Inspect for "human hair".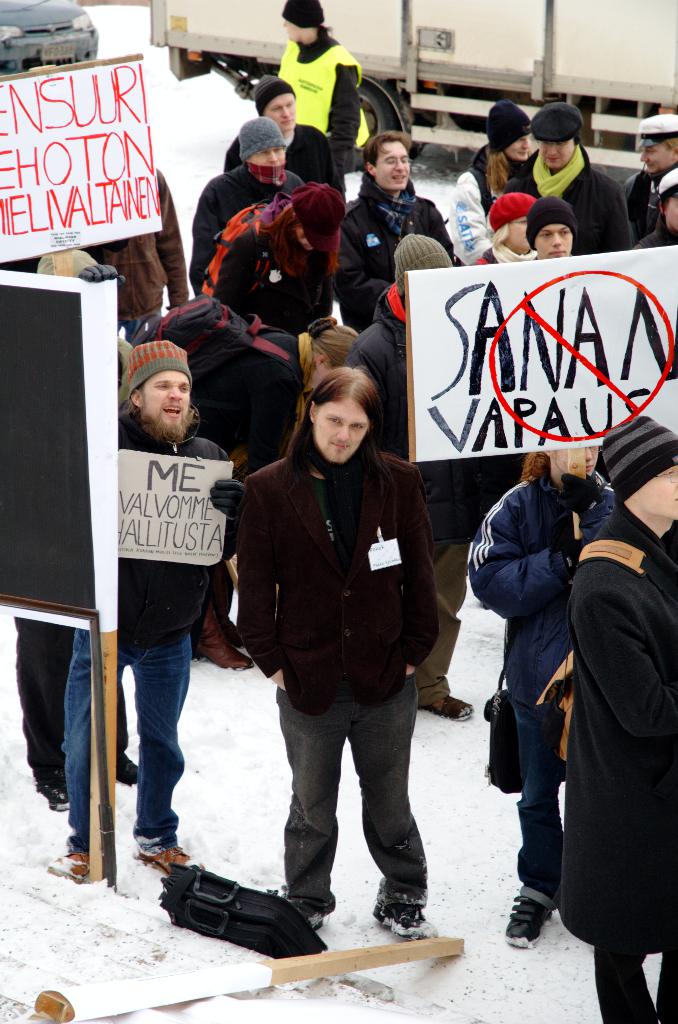
Inspection: {"x1": 484, "y1": 142, "x2": 510, "y2": 191}.
